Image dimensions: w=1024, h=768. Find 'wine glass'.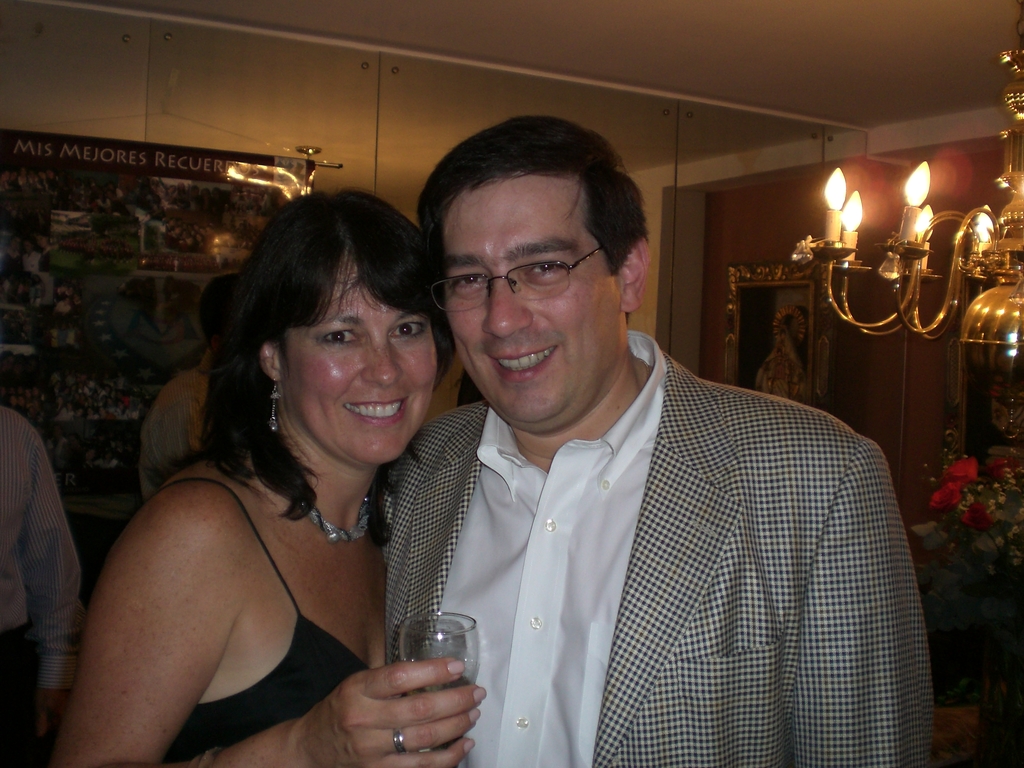
<box>399,609,476,767</box>.
